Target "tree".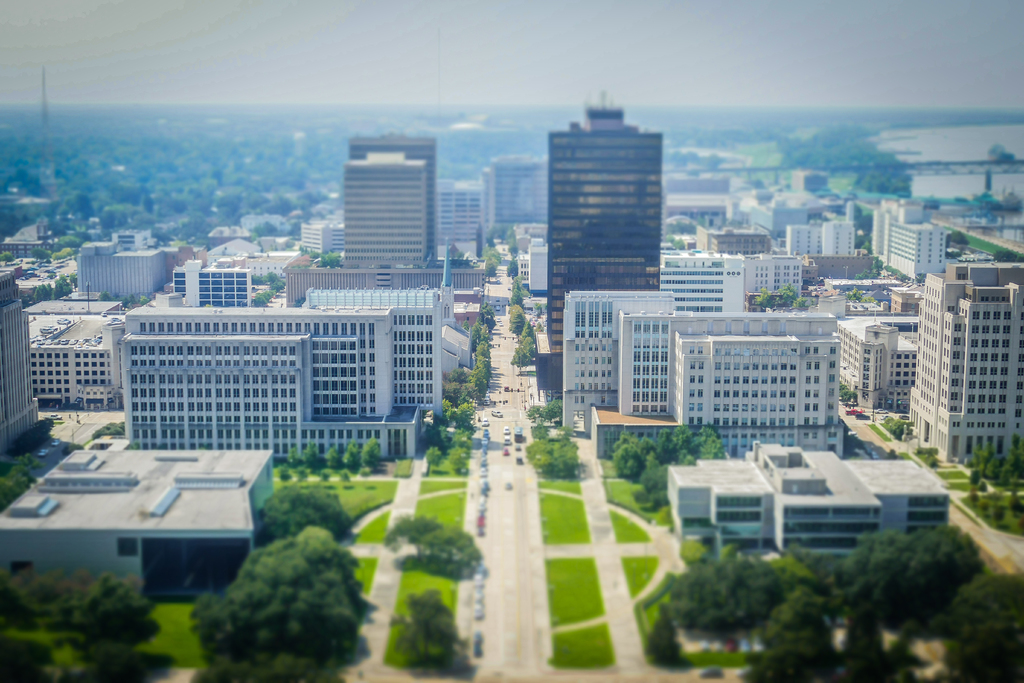
Target region: (x1=520, y1=399, x2=561, y2=428).
